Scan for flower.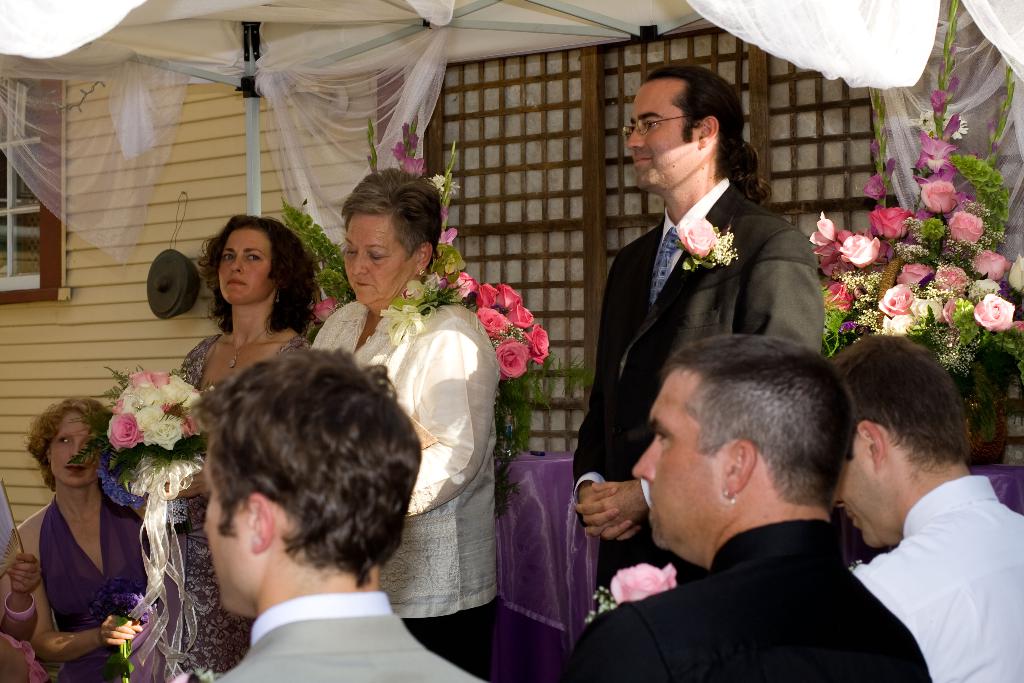
Scan result: bbox(975, 297, 1014, 333).
